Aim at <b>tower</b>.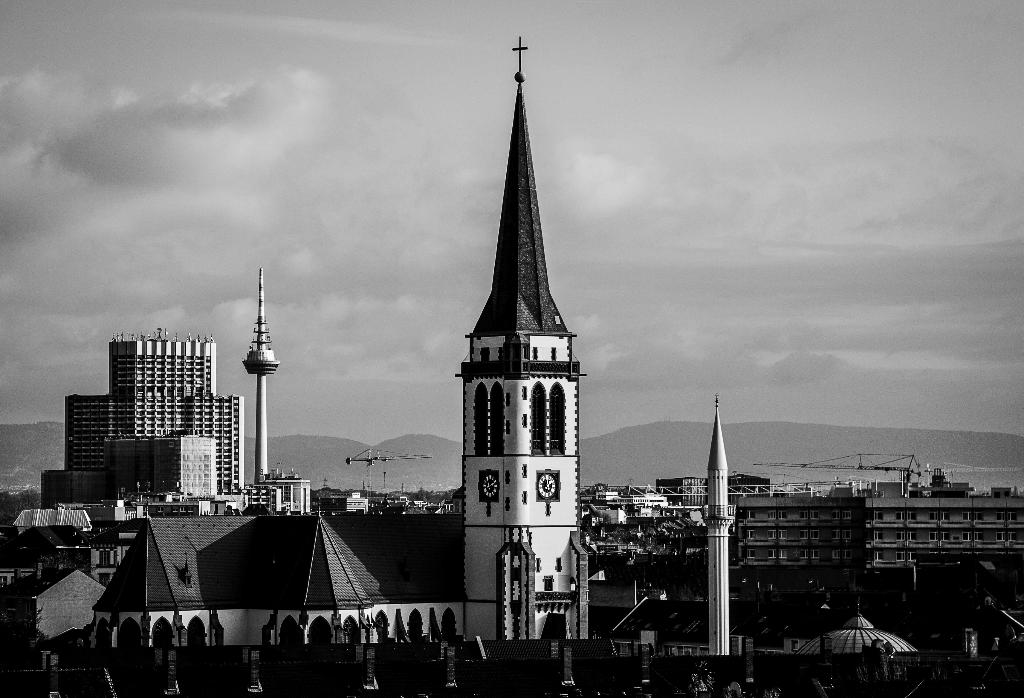
Aimed at 241/265/283/489.
